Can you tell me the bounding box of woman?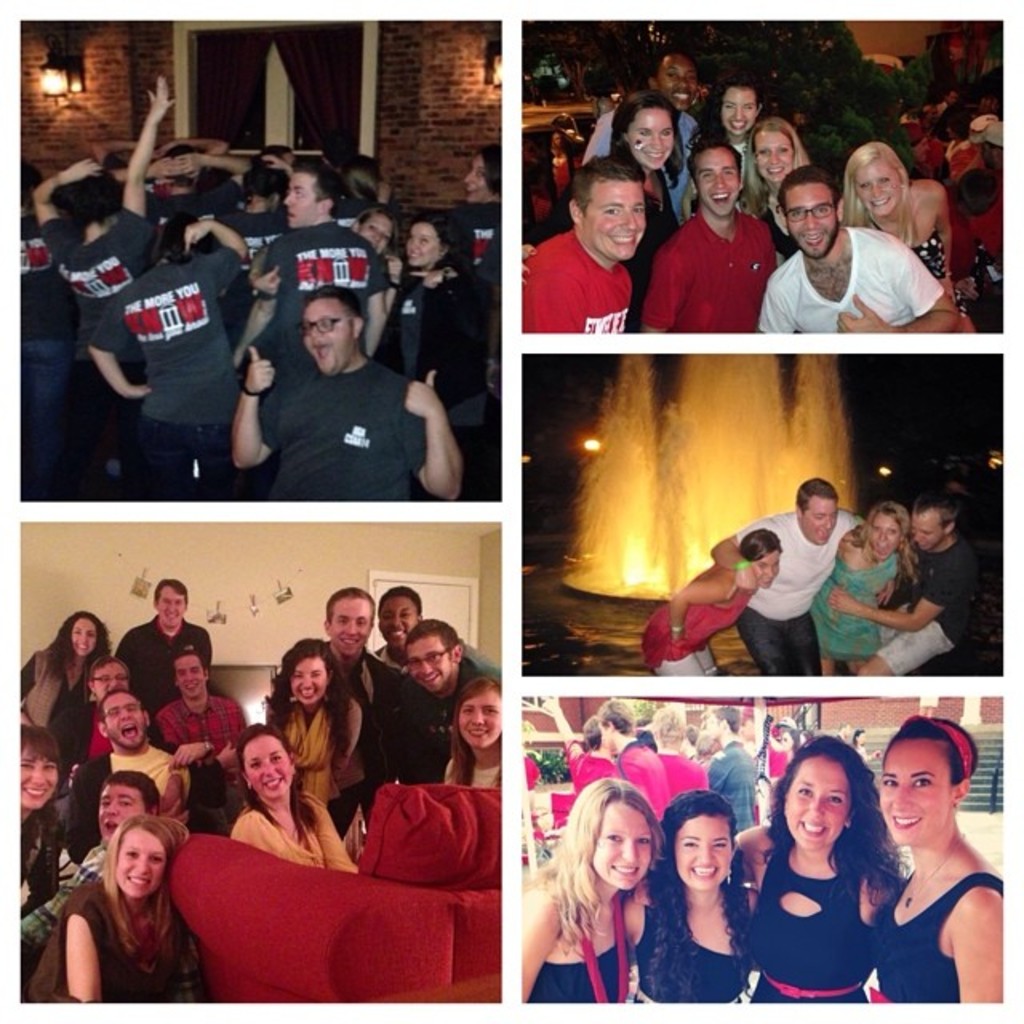
pyautogui.locateOnScreen(442, 680, 504, 773).
